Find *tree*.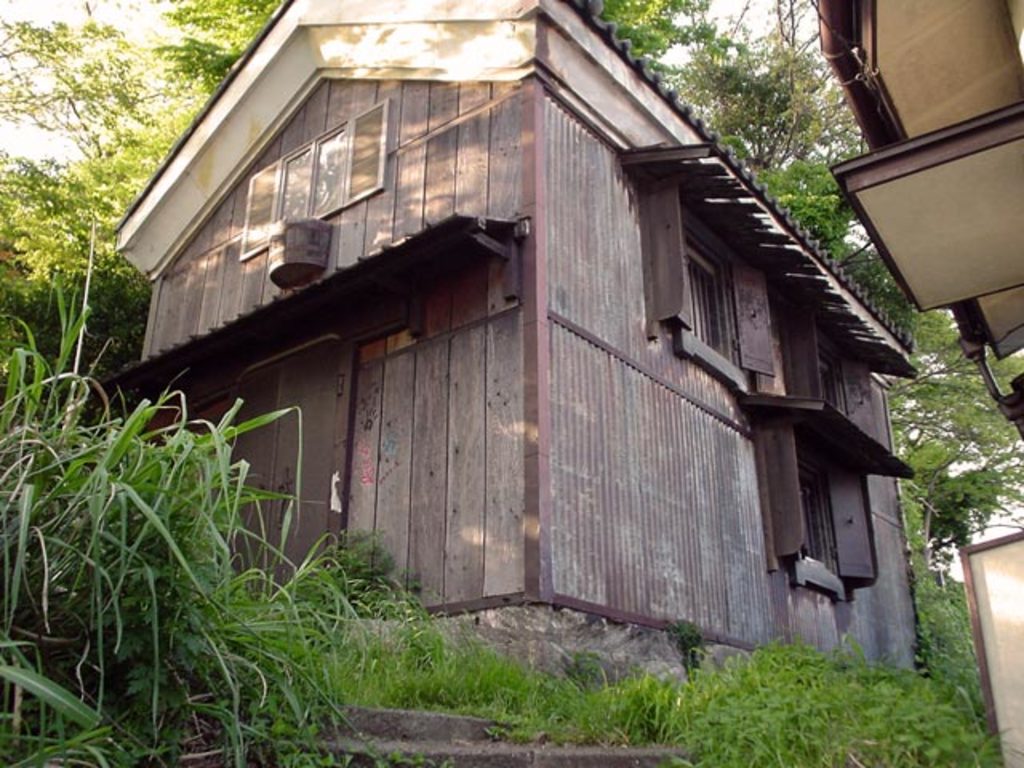
BBox(0, 0, 1022, 520).
